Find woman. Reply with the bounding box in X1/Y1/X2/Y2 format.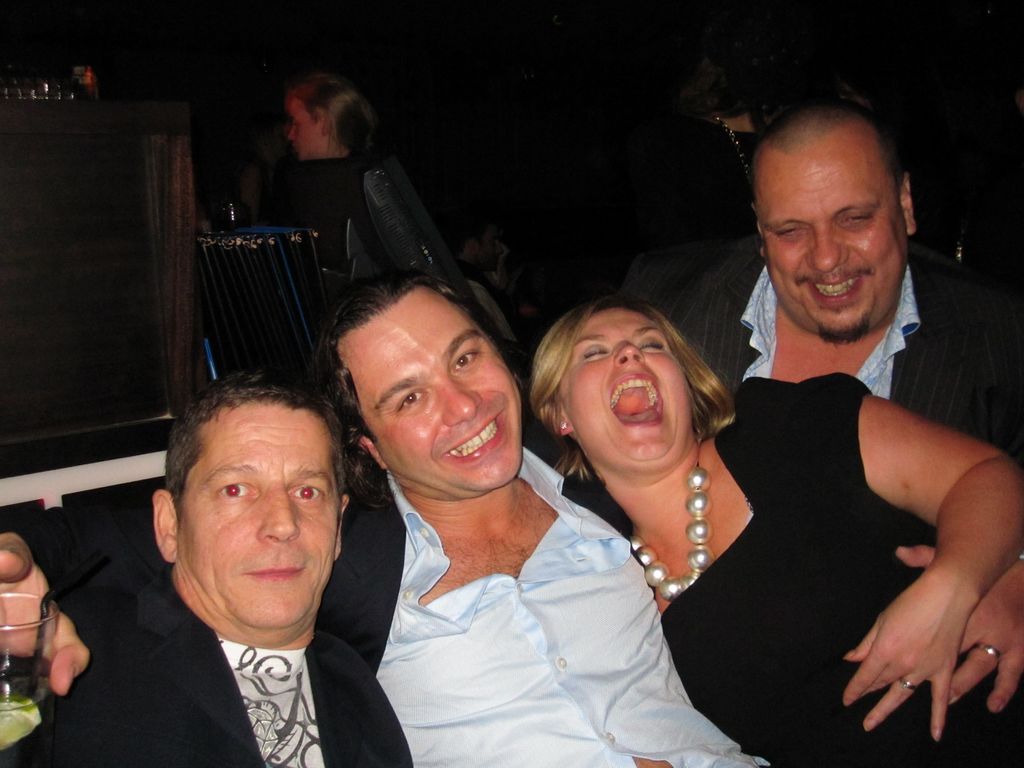
525/285/1023/767.
